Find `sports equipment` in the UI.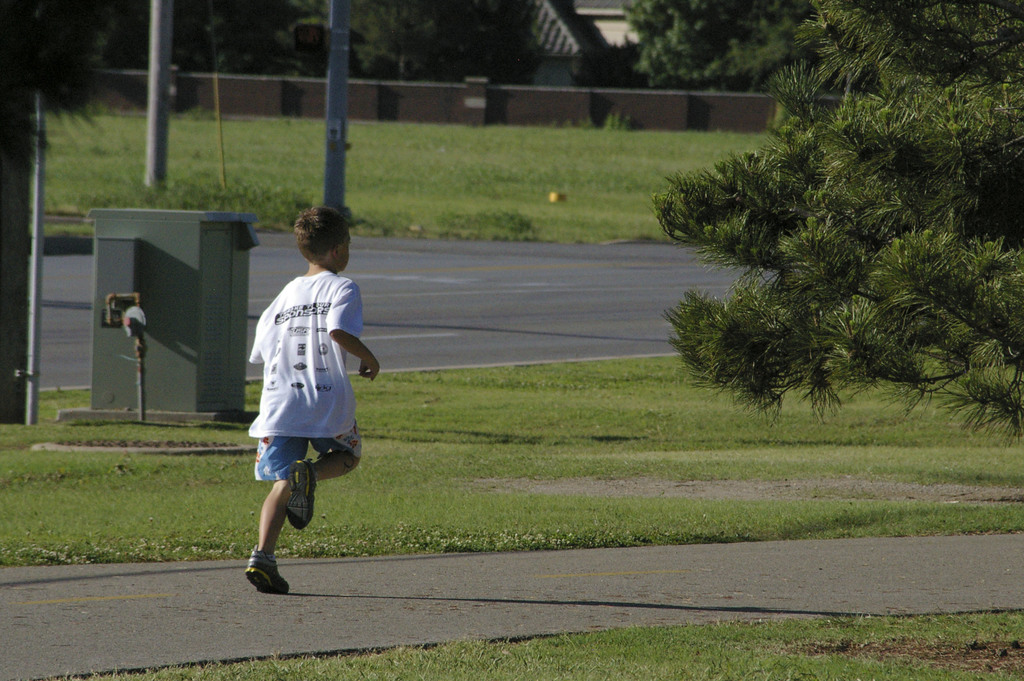
UI element at 285,459,311,526.
